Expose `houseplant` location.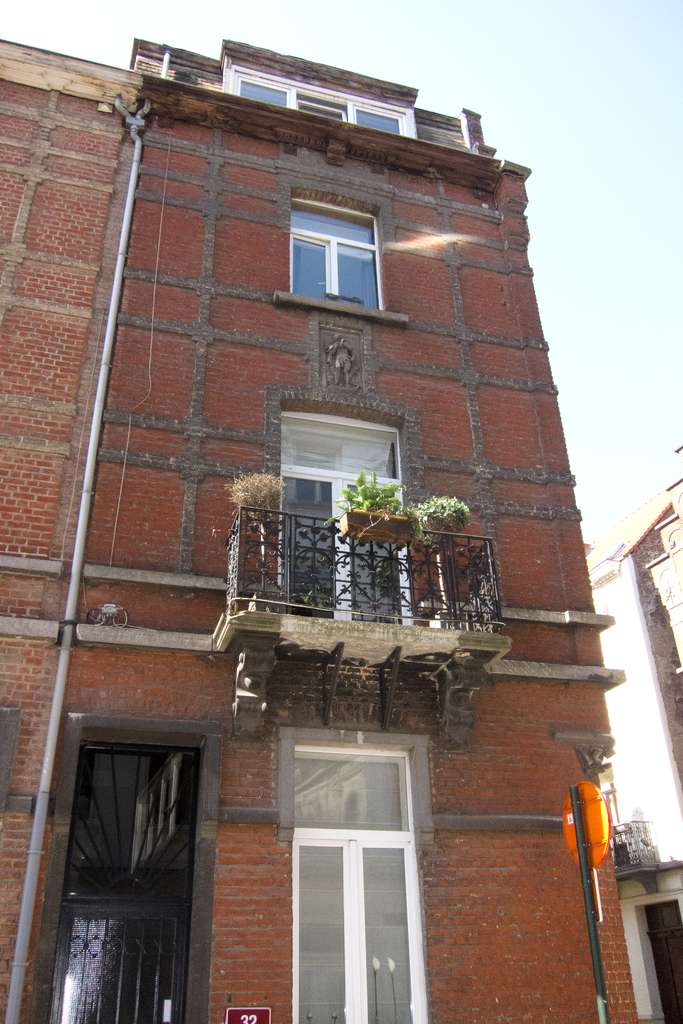
Exposed at 325:466:415:540.
